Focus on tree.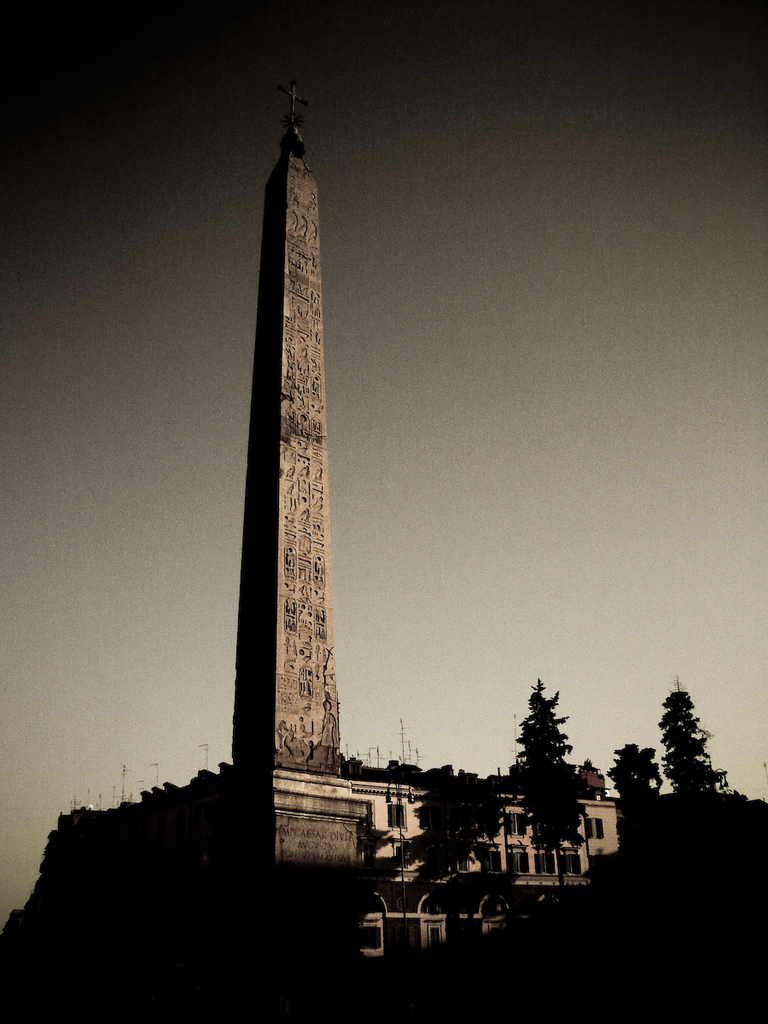
Focused at Rect(596, 737, 662, 834).
